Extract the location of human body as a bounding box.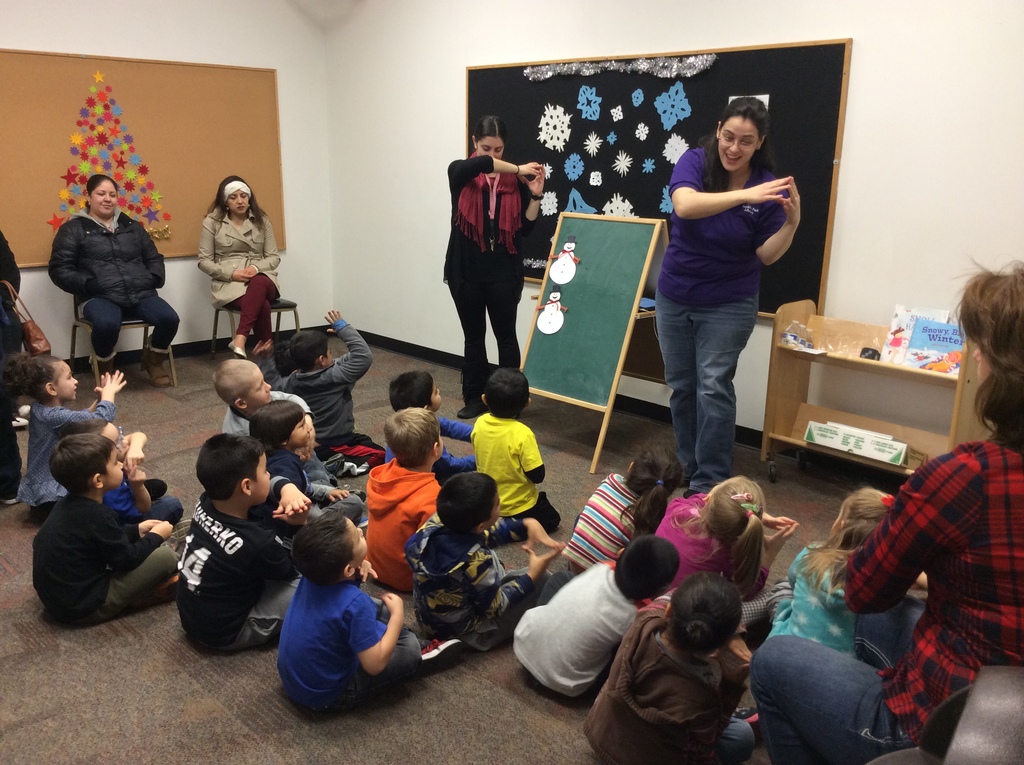
crop(560, 475, 639, 568).
